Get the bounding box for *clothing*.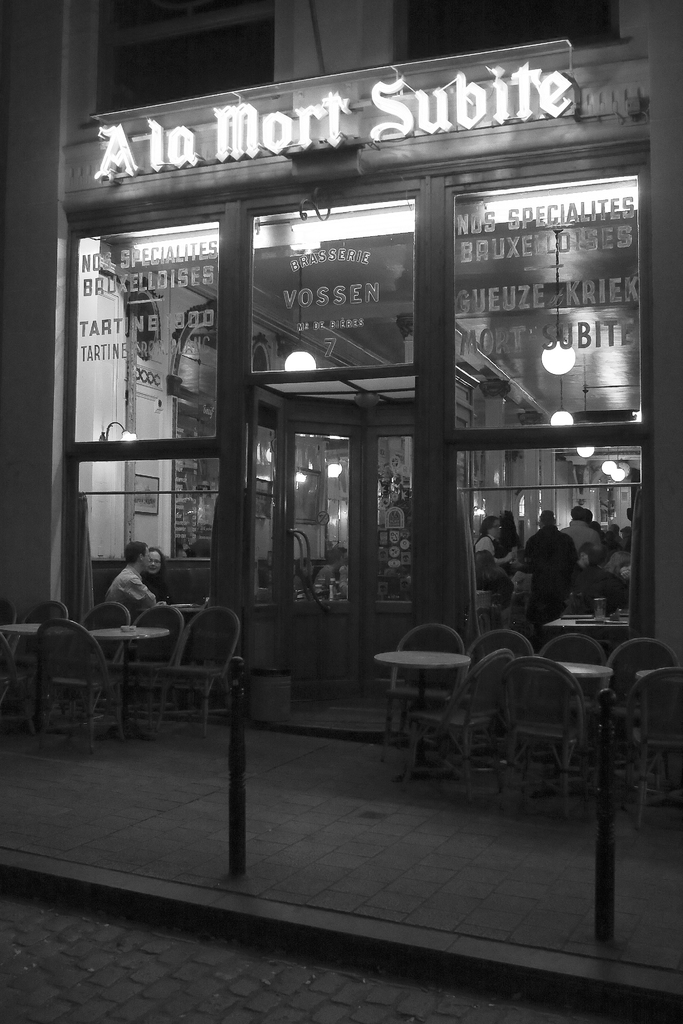
[x1=476, y1=538, x2=520, y2=616].
